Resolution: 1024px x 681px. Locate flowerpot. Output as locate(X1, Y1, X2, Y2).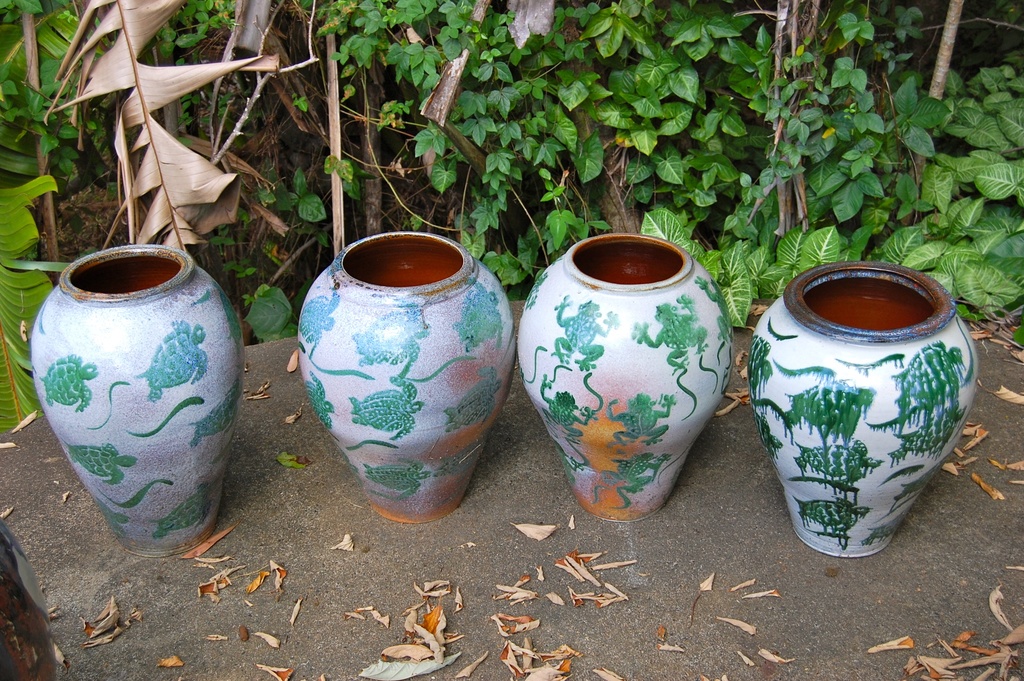
locate(295, 229, 518, 527).
